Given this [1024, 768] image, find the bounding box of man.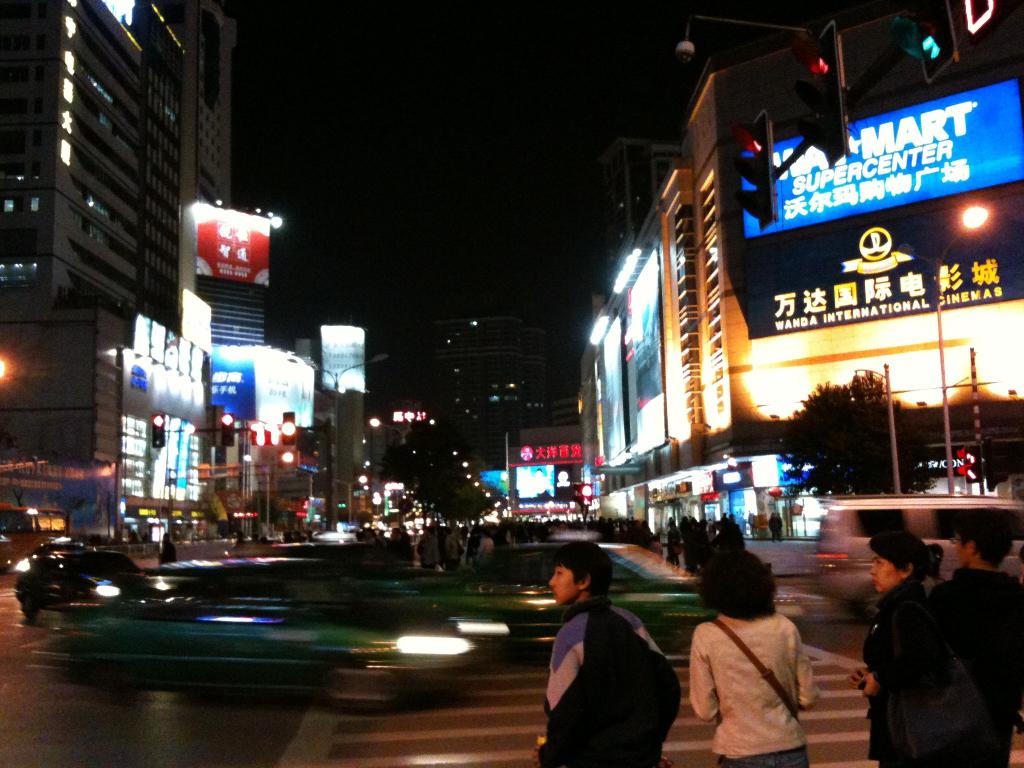
918 508 1023 767.
